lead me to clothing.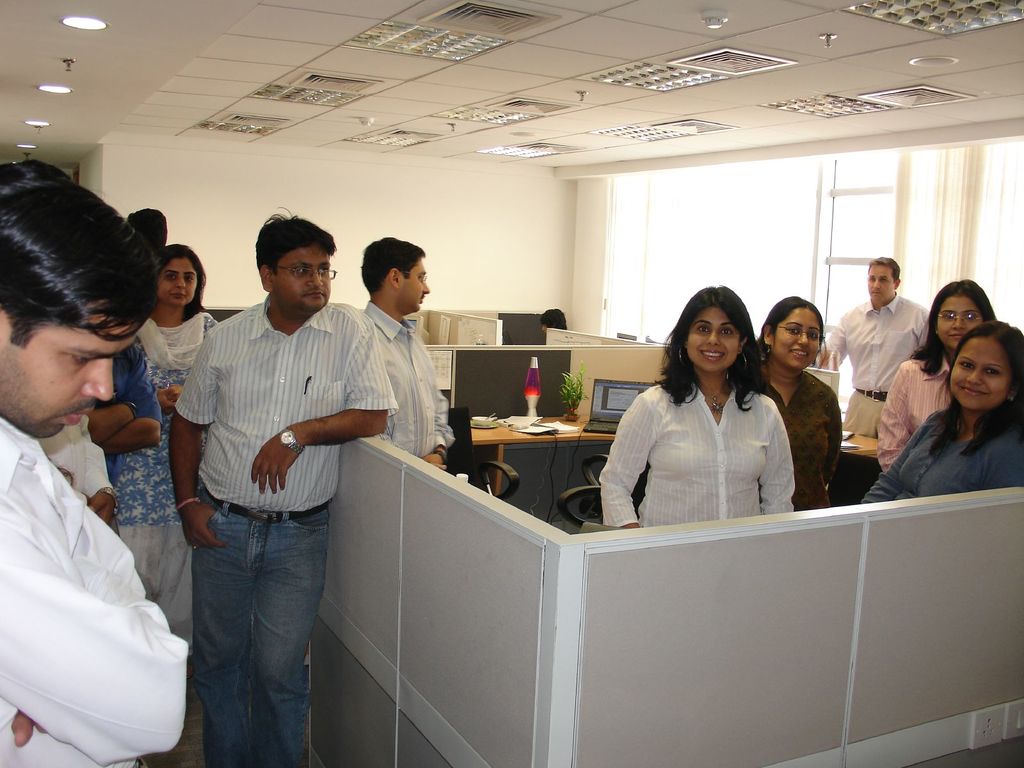
Lead to left=28, top=412, right=117, bottom=504.
